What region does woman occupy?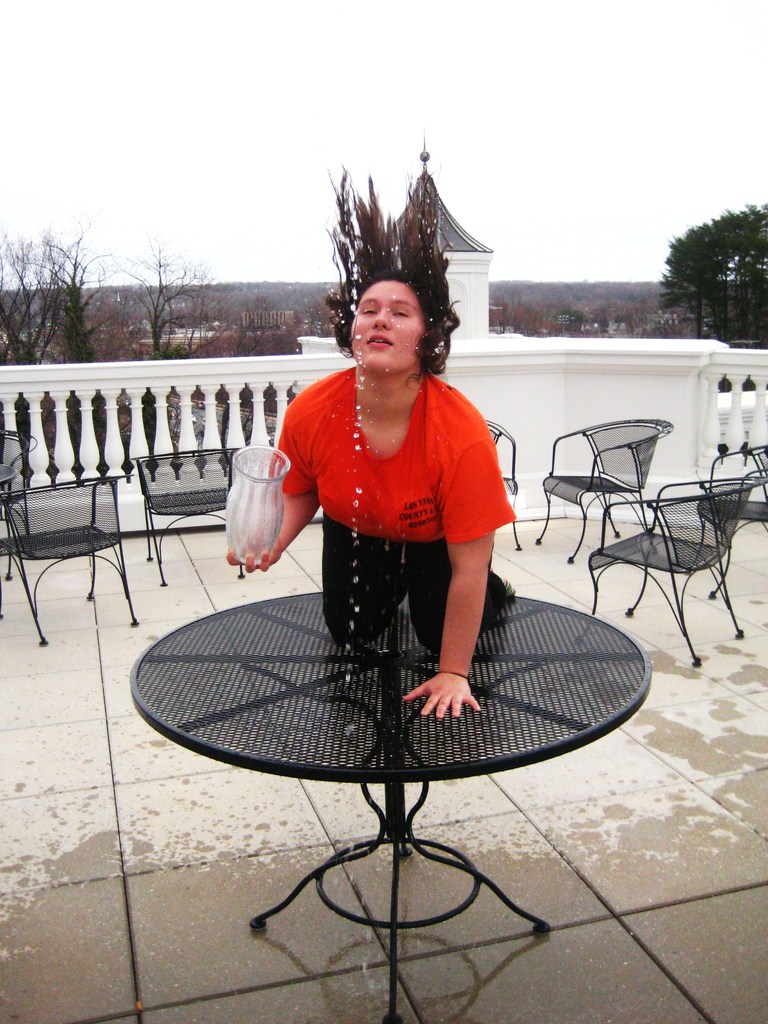
{"left": 254, "top": 228, "right": 537, "bottom": 719}.
